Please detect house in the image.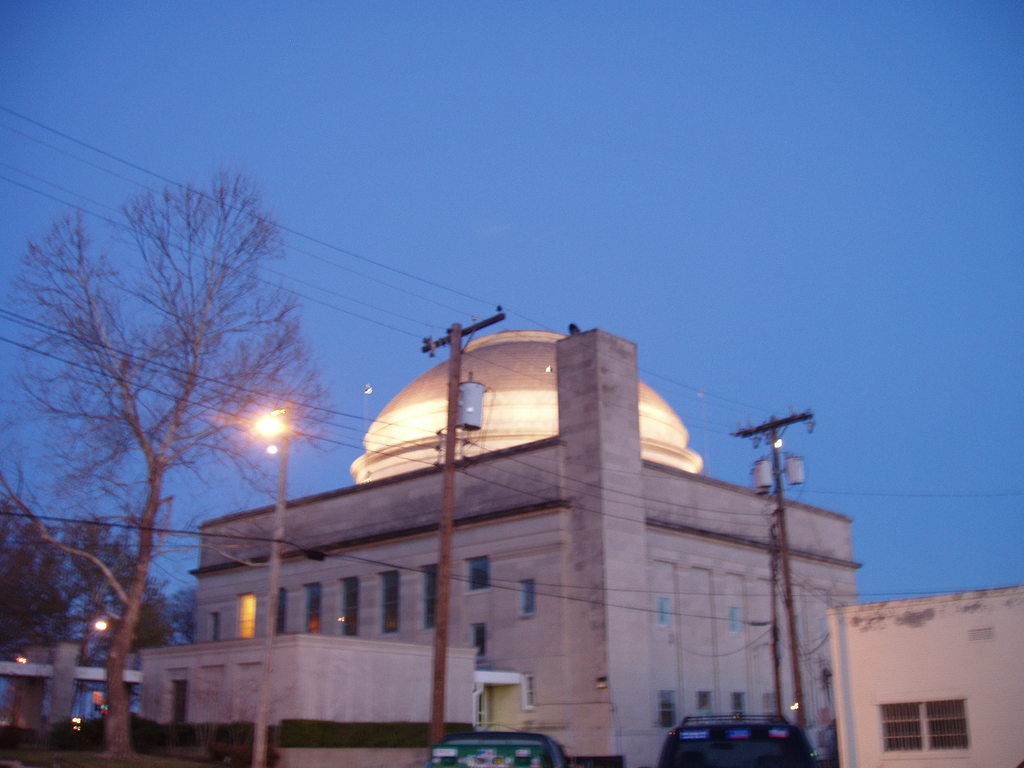
rect(834, 584, 1023, 767).
